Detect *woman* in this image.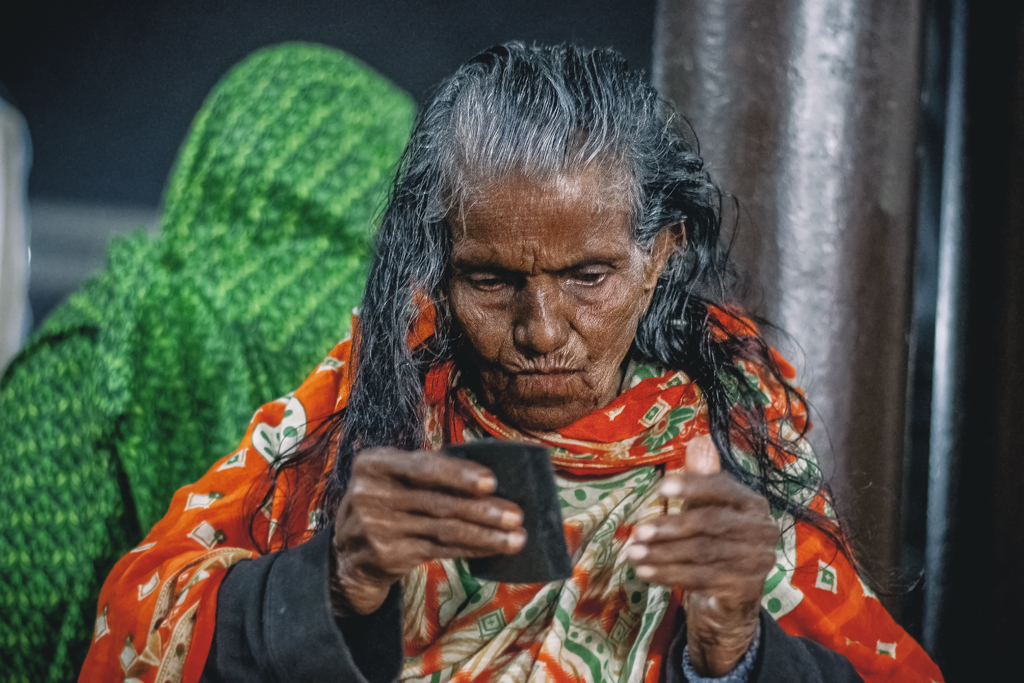
Detection: (88,31,926,682).
